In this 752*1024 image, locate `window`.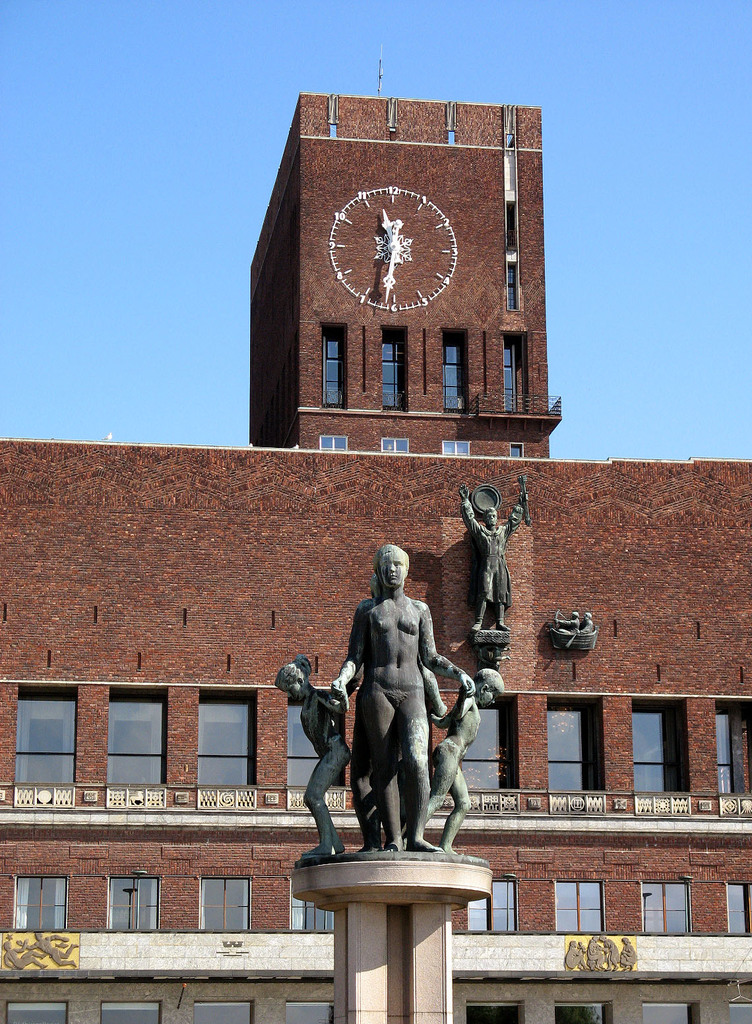
Bounding box: locate(639, 700, 706, 822).
